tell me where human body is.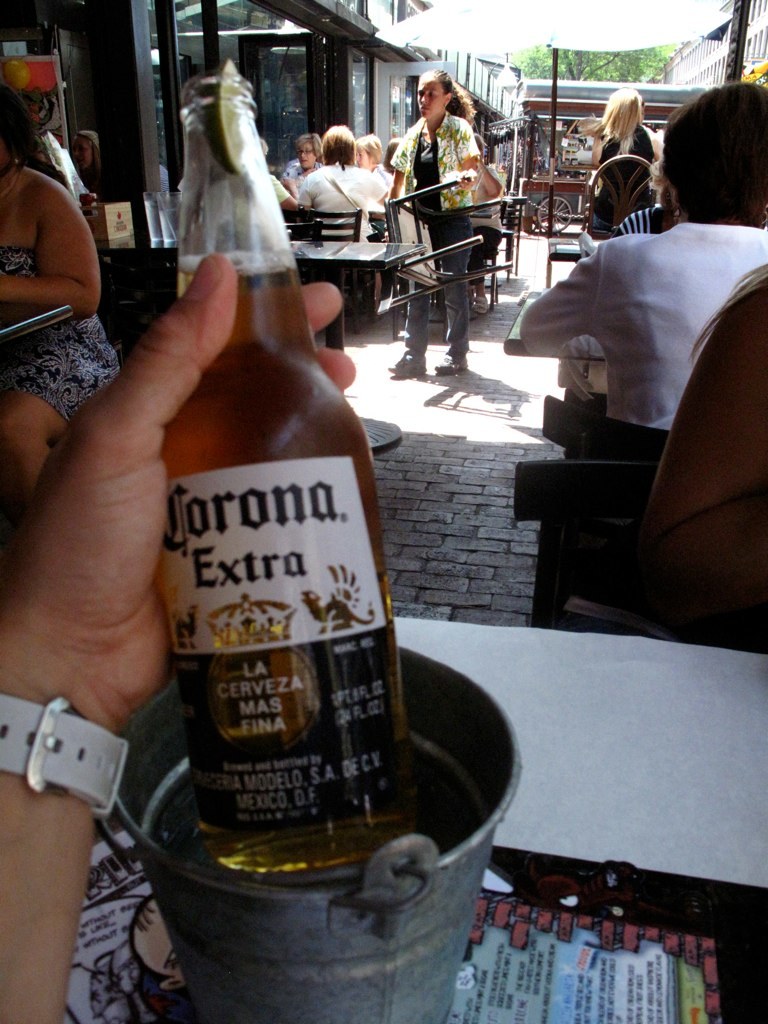
human body is at locate(587, 119, 658, 226).
